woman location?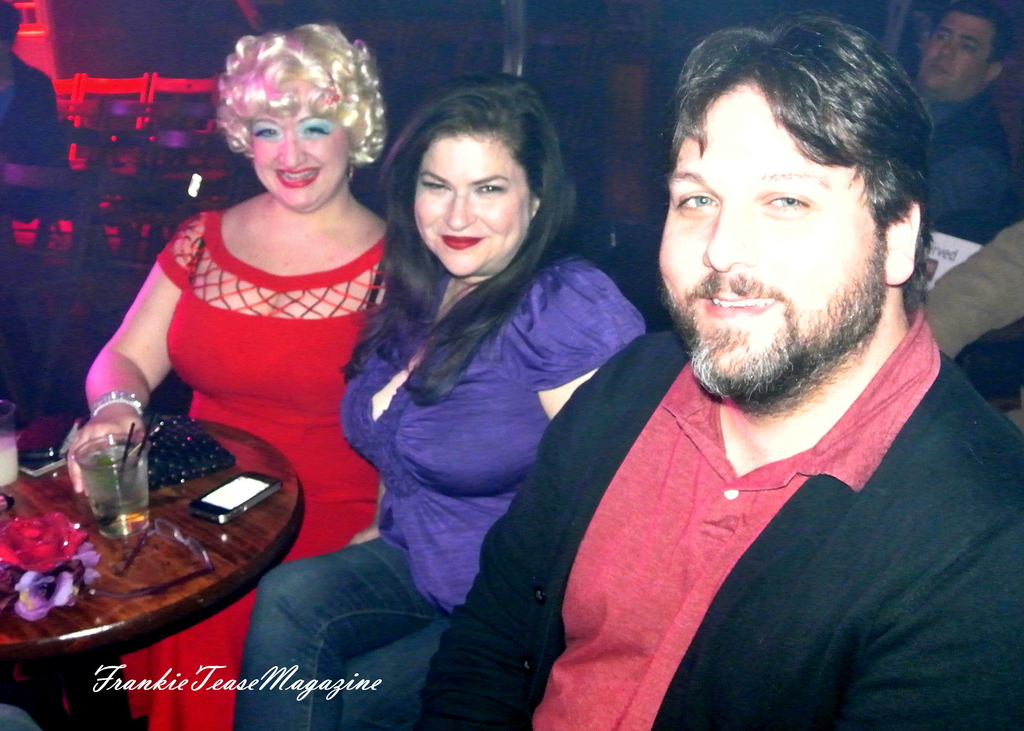
BBox(70, 20, 390, 730)
